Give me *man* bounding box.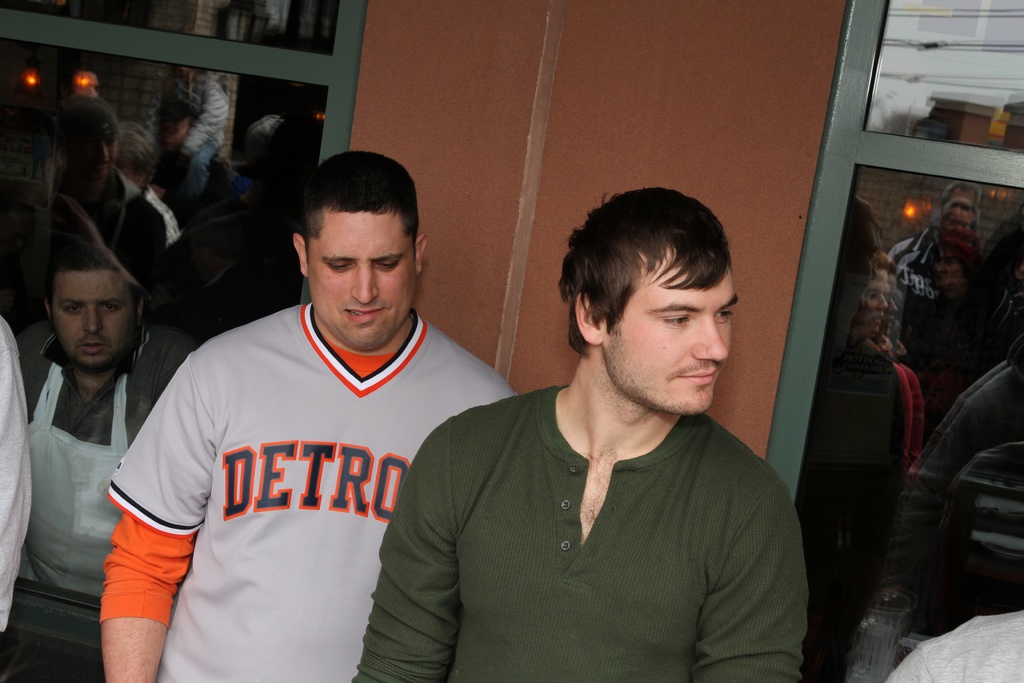
BBox(378, 187, 852, 663).
